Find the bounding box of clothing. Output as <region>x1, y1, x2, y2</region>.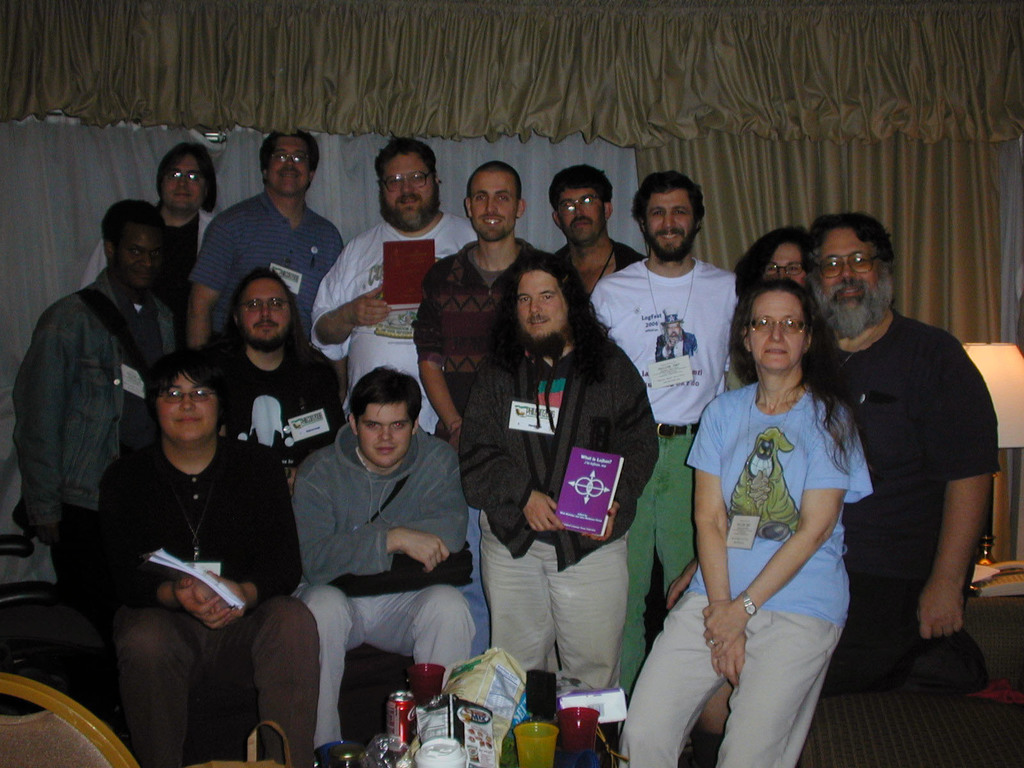
<region>18, 269, 180, 534</region>.
